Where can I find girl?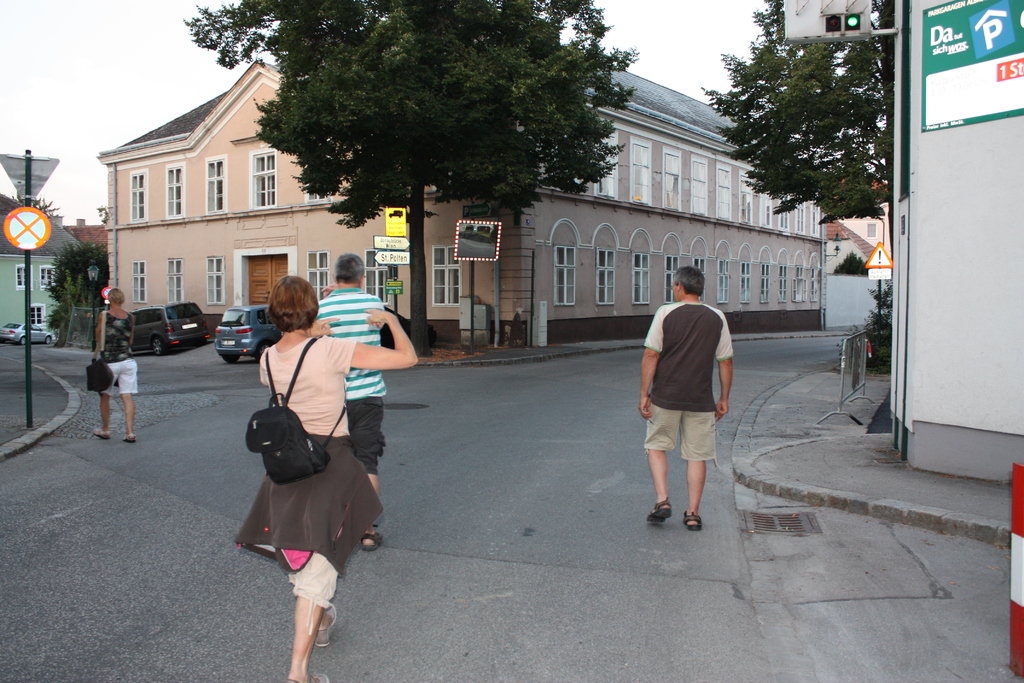
You can find it at 259,274,422,682.
